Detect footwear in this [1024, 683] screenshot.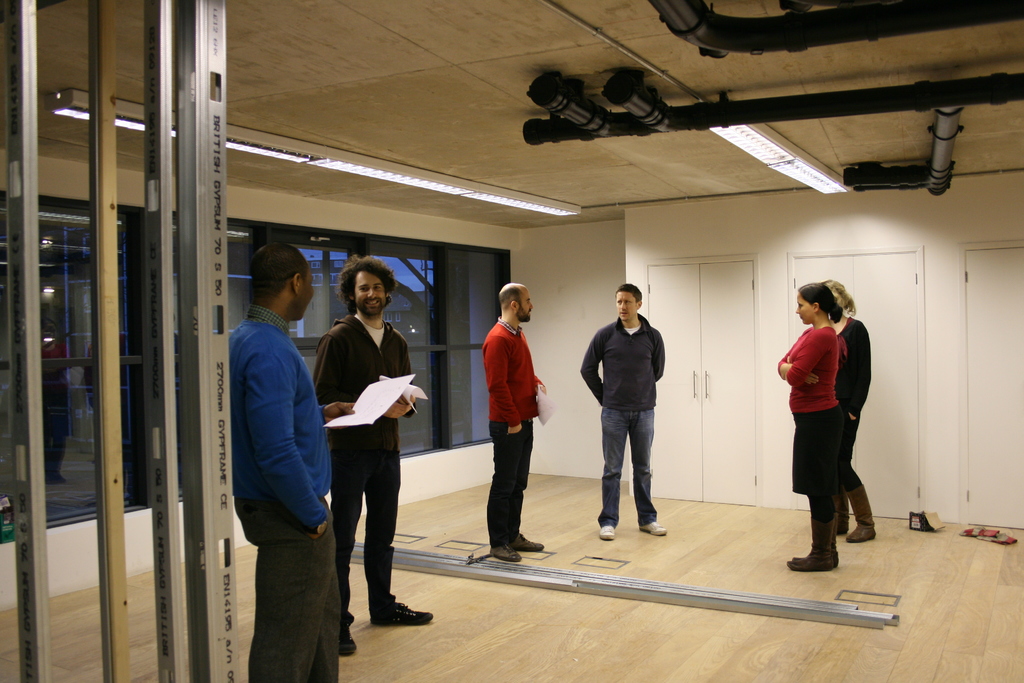
Detection: <bbox>336, 619, 357, 654</bbox>.
